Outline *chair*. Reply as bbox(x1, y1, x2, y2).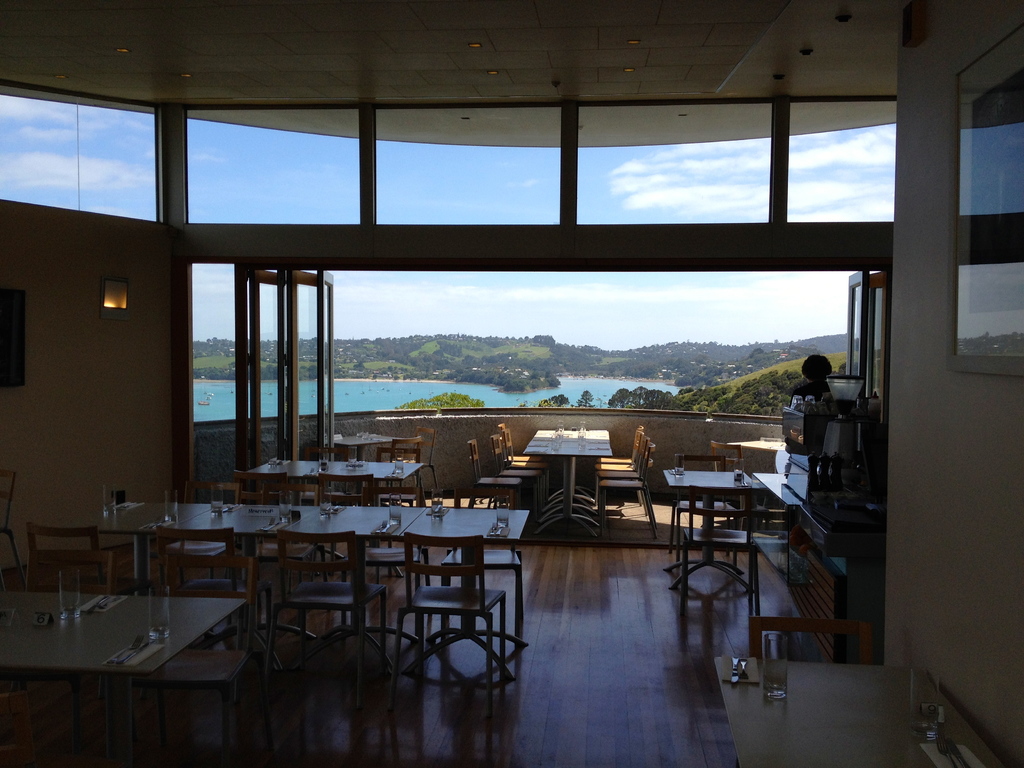
bbox(280, 528, 390, 664).
